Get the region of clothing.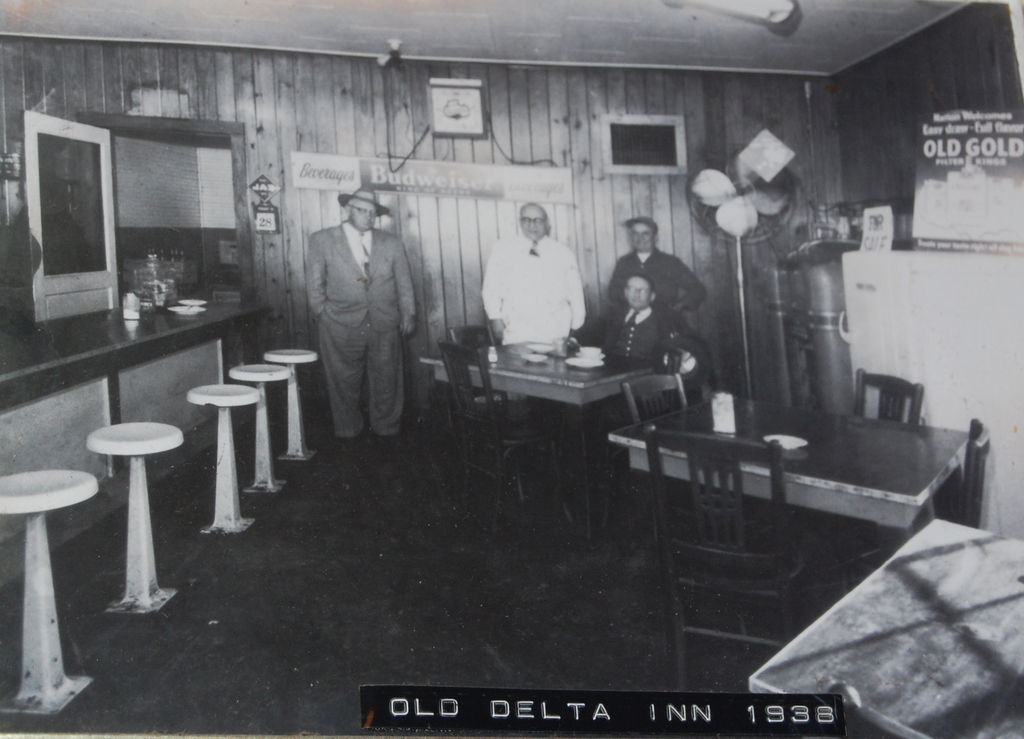
x1=602, y1=304, x2=673, y2=387.
